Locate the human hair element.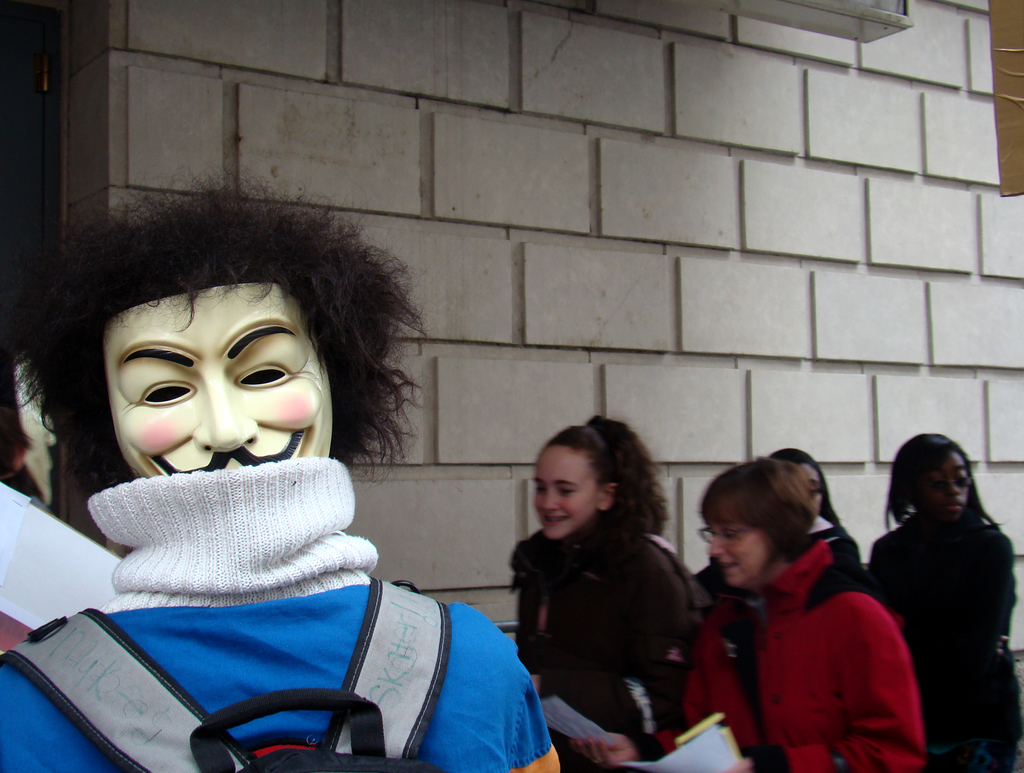
Element bbox: locate(885, 432, 1001, 535).
